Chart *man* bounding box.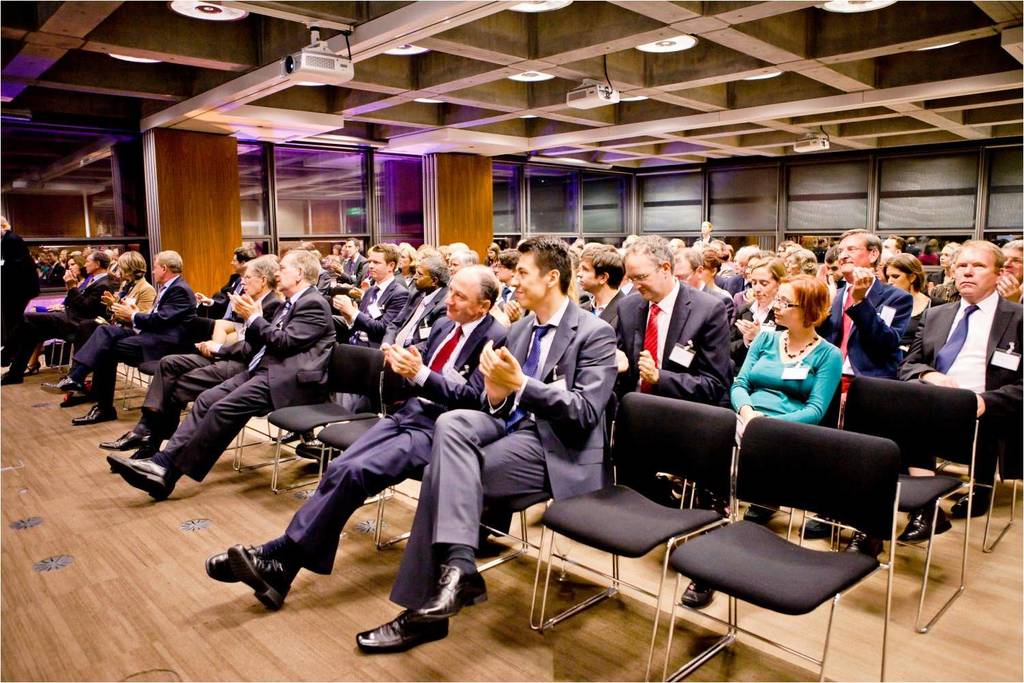
Charted: box=[356, 236, 618, 656].
